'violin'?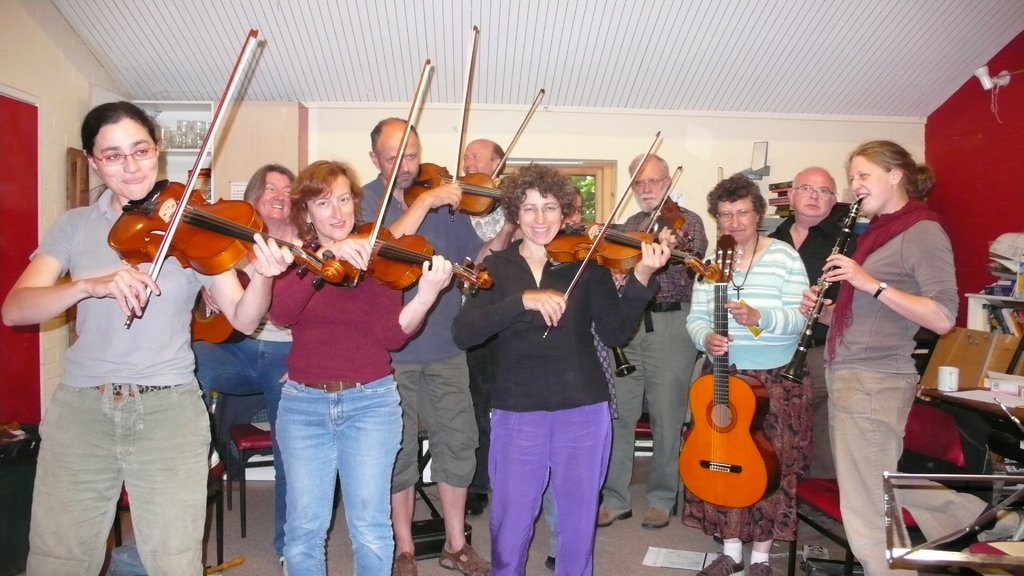
crop(99, 27, 354, 330)
